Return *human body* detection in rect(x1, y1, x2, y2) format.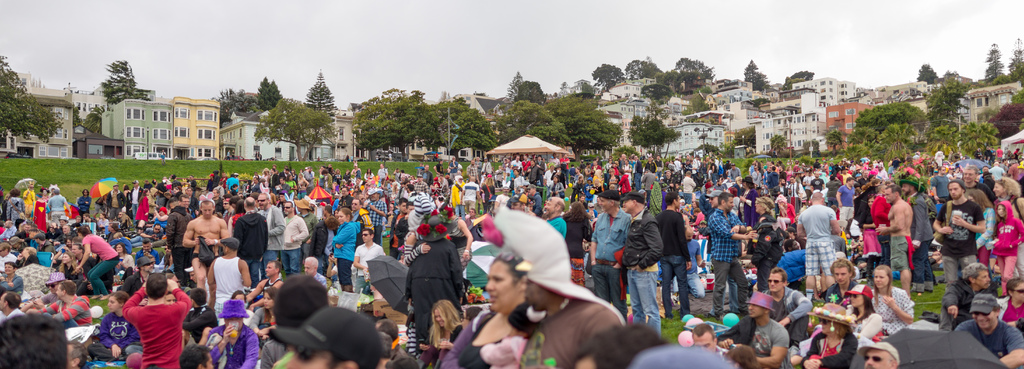
rect(301, 258, 329, 306).
